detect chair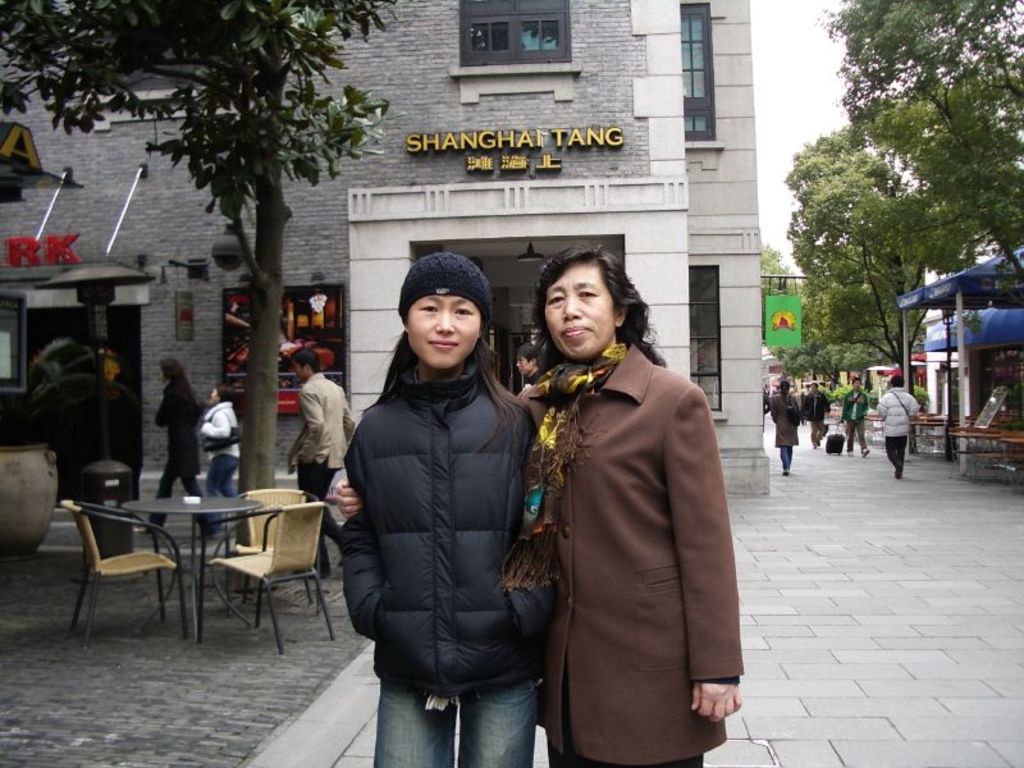
<bbox>63, 512, 182, 636</bbox>
